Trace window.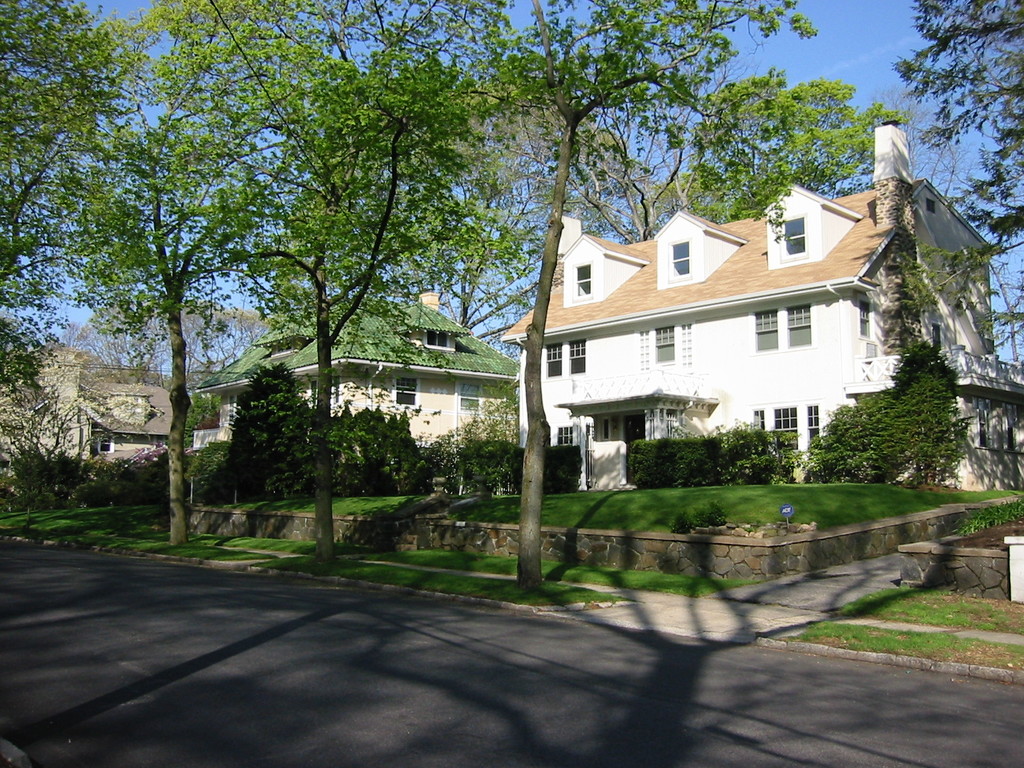
Traced to x1=541 y1=333 x2=588 y2=377.
